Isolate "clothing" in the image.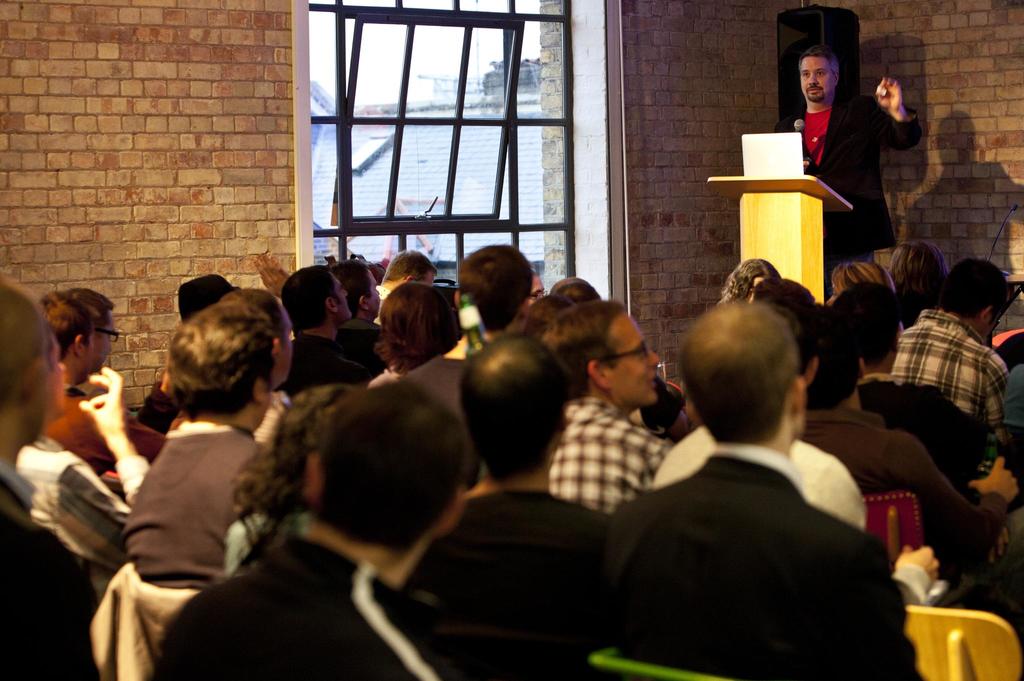
Isolated region: {"left": 0, "top": 474, "right": 99, "bottom": 680}.
